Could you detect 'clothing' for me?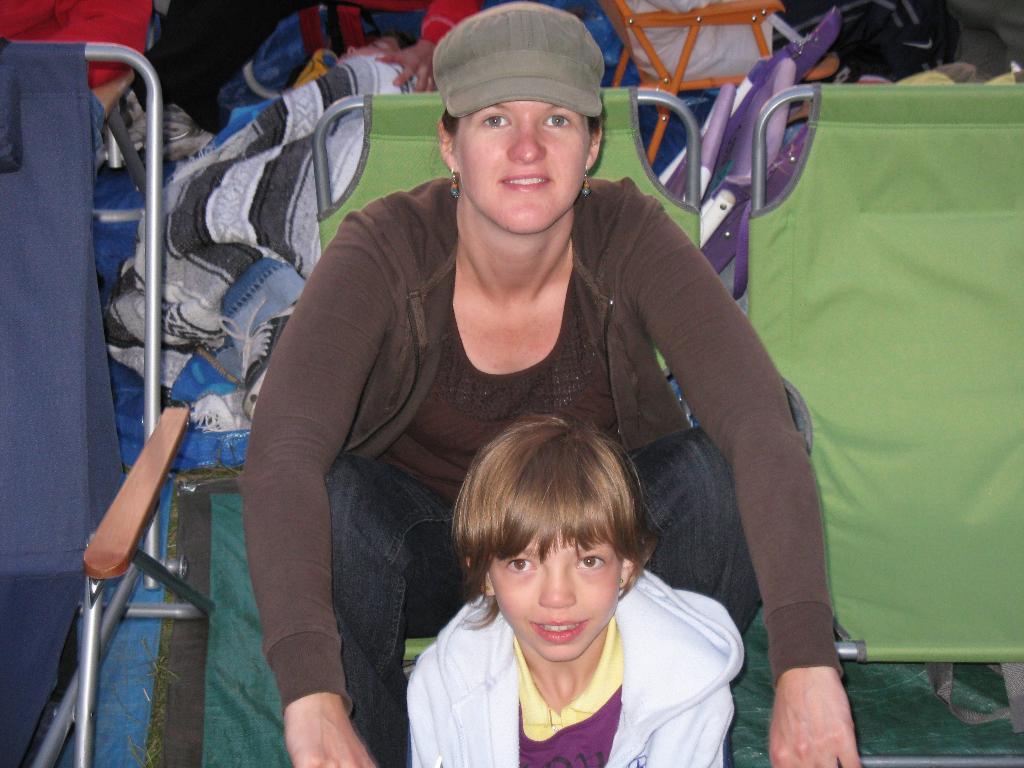
Detection result: <region>344, 0, 477, 45</region>.
